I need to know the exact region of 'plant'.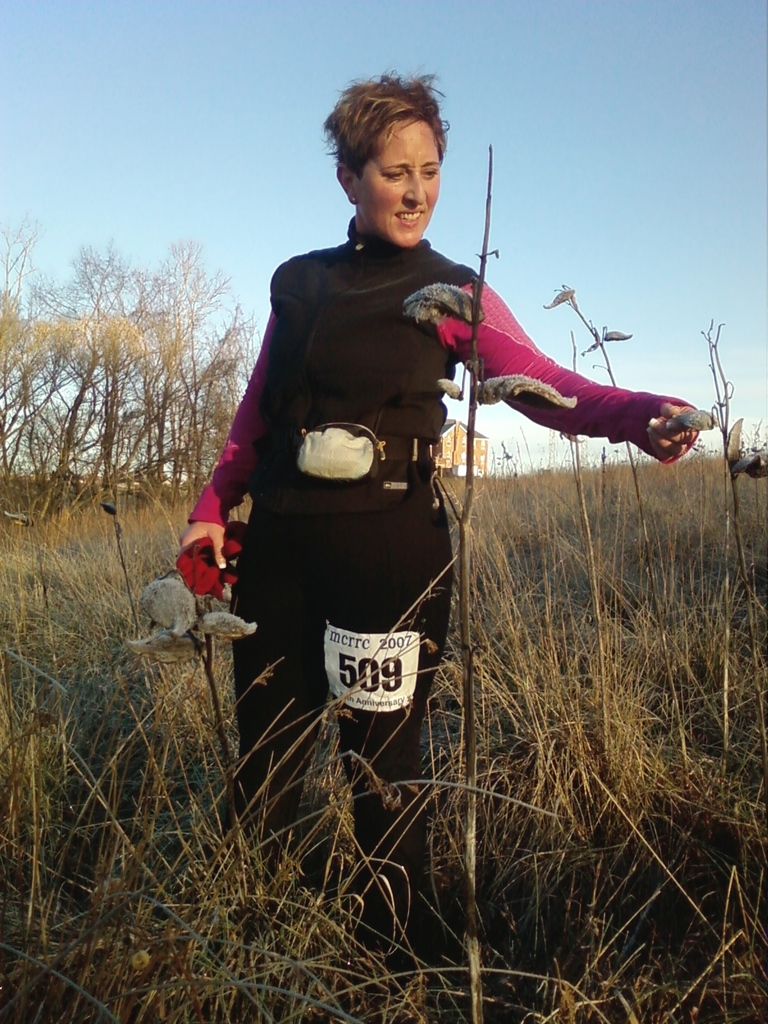
Region: BBox(441, 129, 515, 1023).
